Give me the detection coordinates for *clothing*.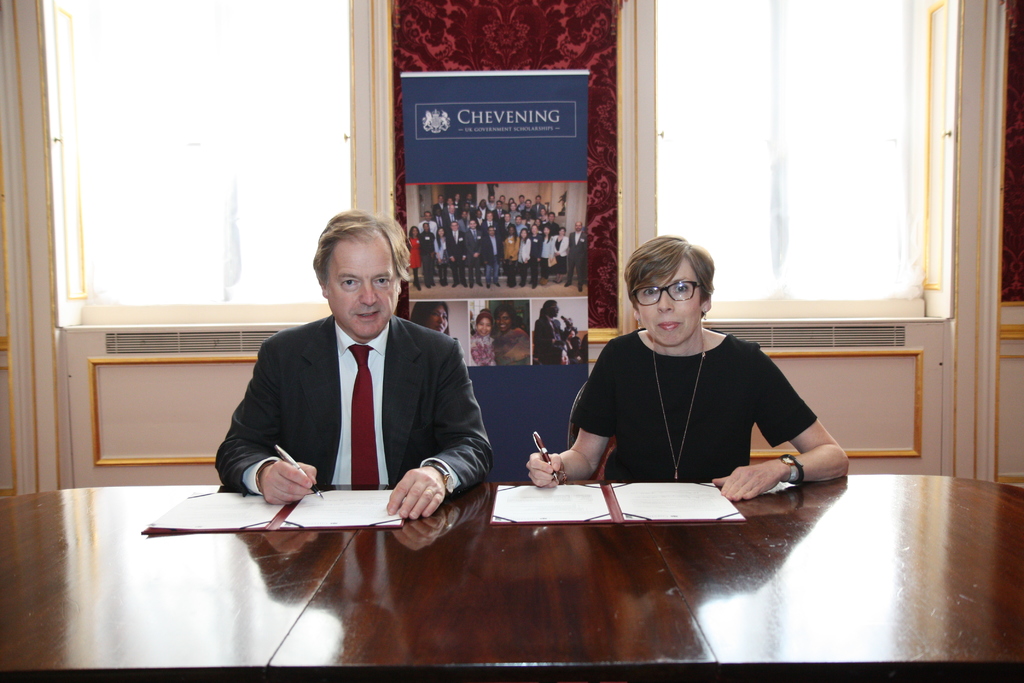
x1=554 y1=296 x2=838 y2=502.
